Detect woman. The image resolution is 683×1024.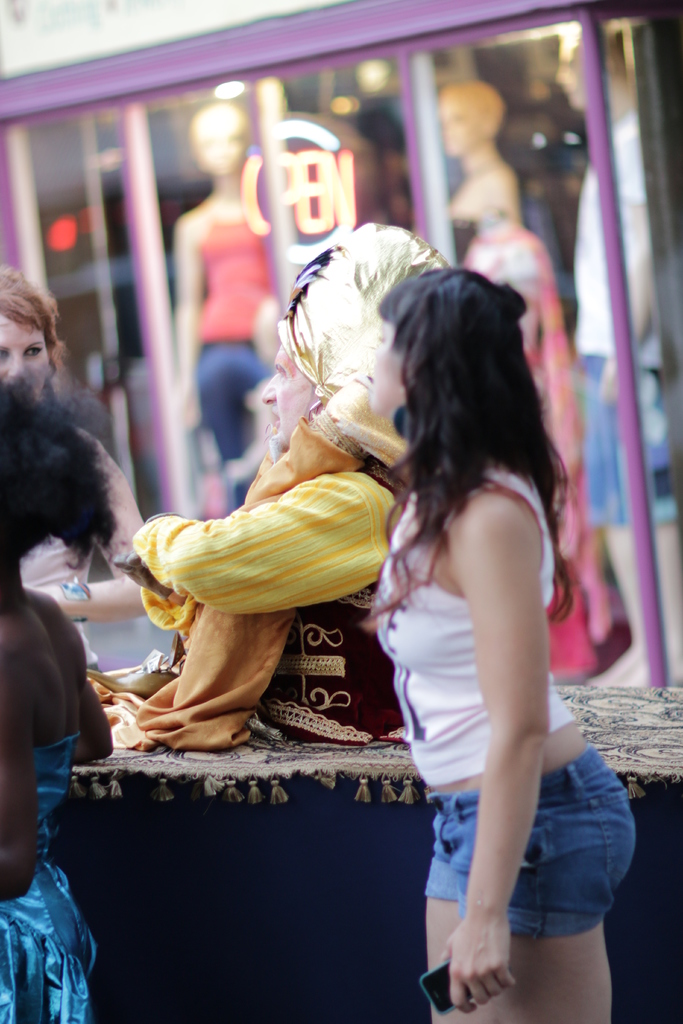
0, 365, 127, 1023.
